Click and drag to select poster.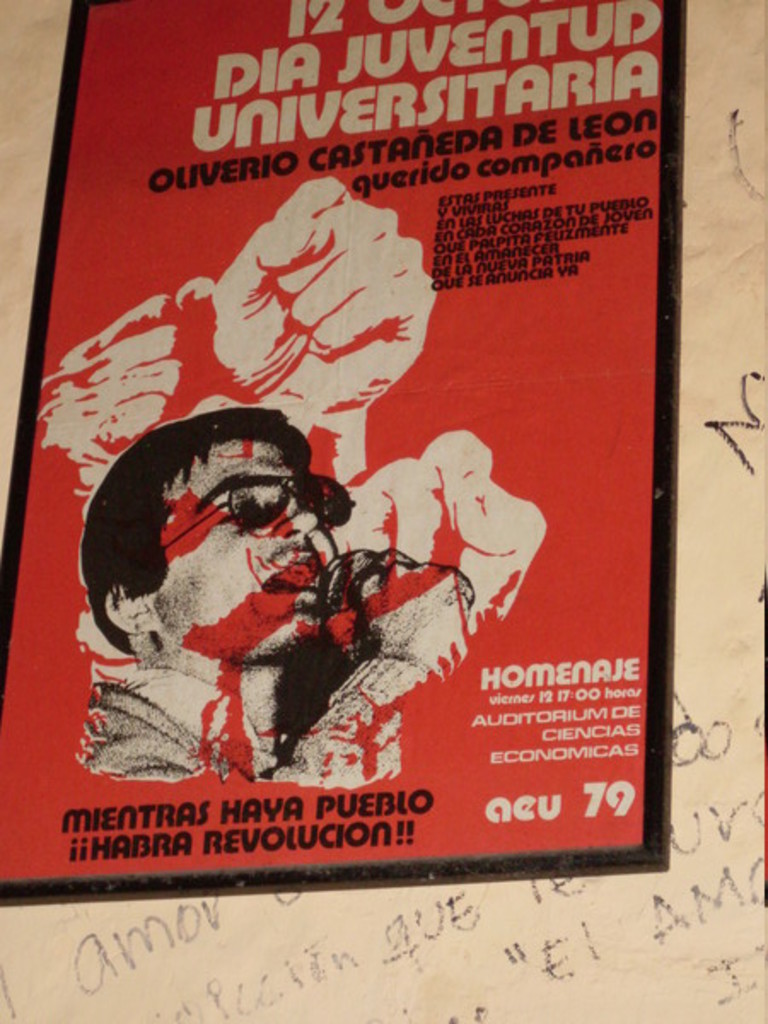
Selection: <region>3, 0, 688, 908</region>.
